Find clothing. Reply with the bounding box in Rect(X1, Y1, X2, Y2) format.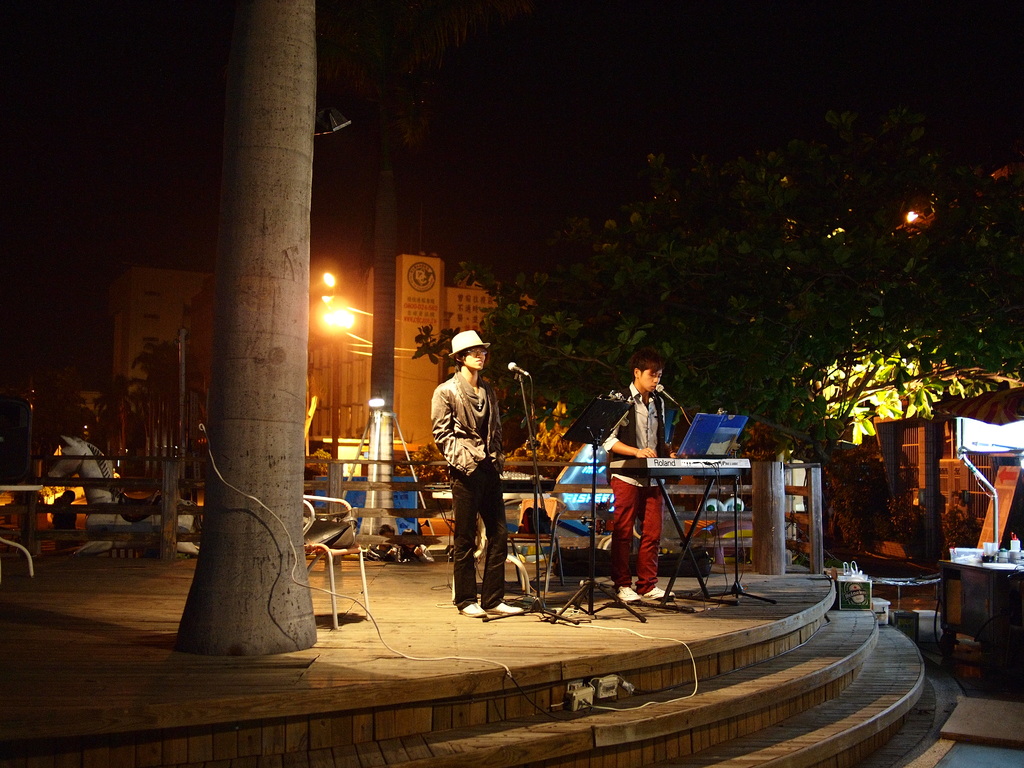
Rect(614, 482, 667, 590).
